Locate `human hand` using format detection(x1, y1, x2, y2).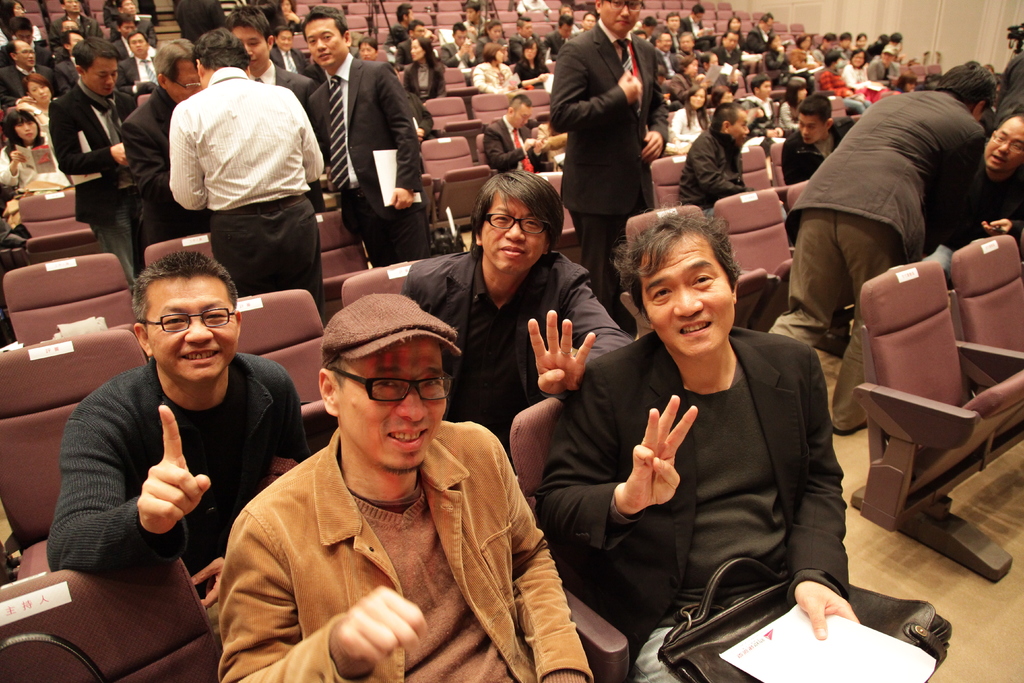
detection(535, 138, 544, 154).
